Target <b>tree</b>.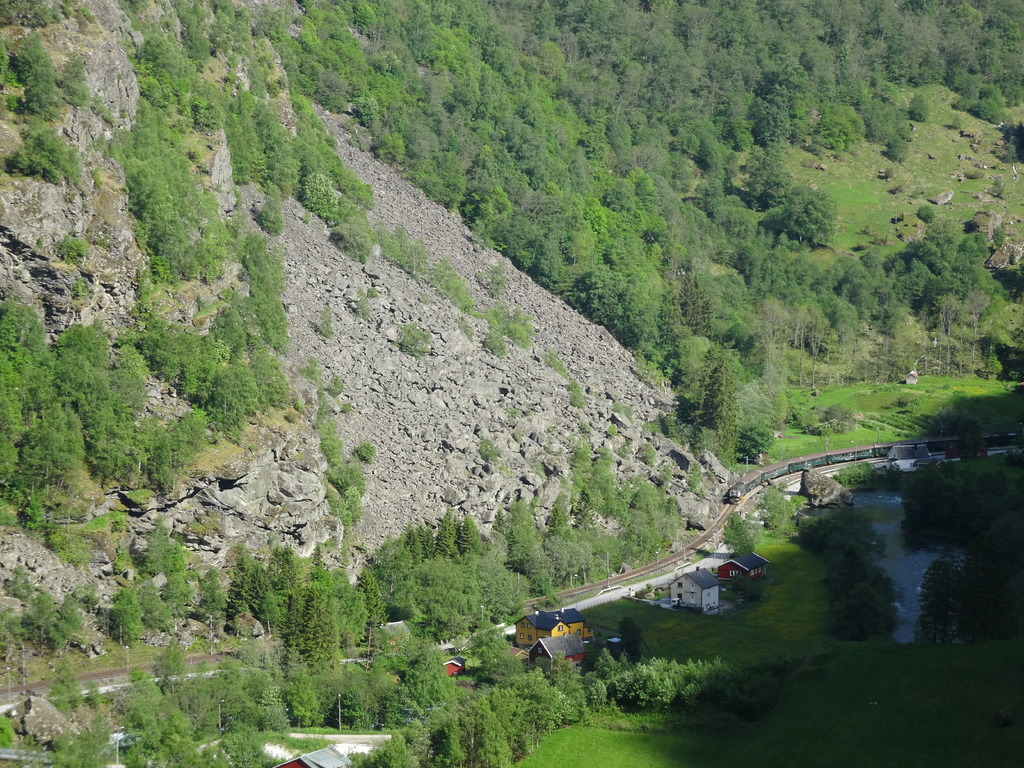
Target region: 605, 669, 680, 700.
